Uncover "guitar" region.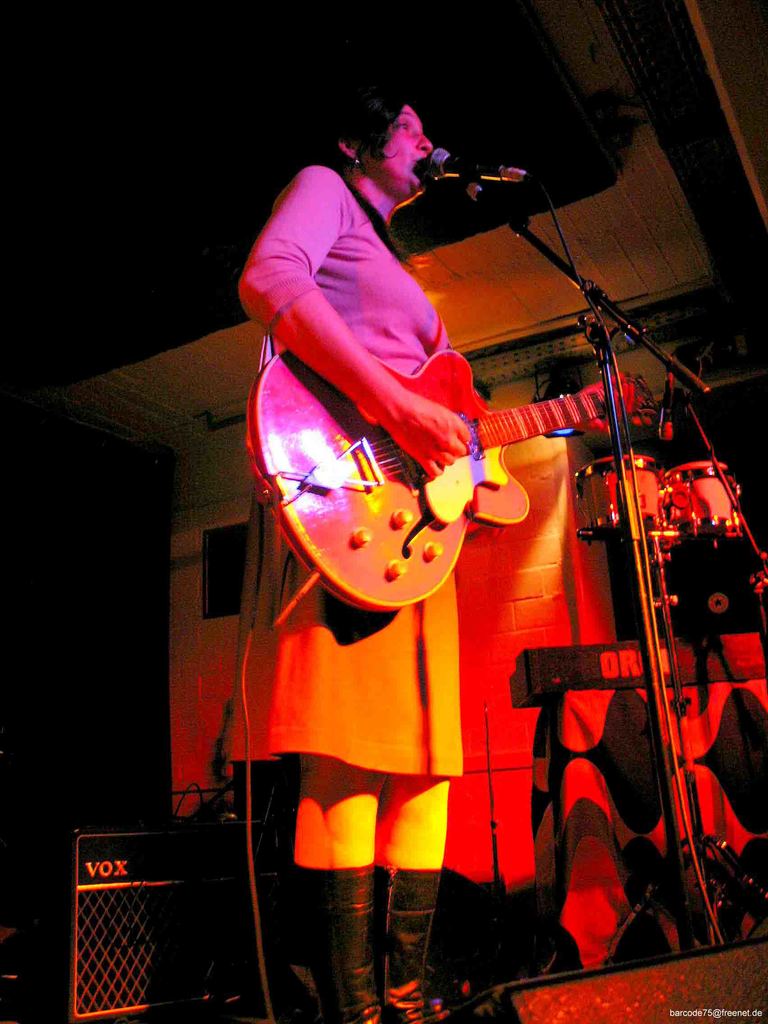
Uncovered: locate(242, 307, 676, 610).
